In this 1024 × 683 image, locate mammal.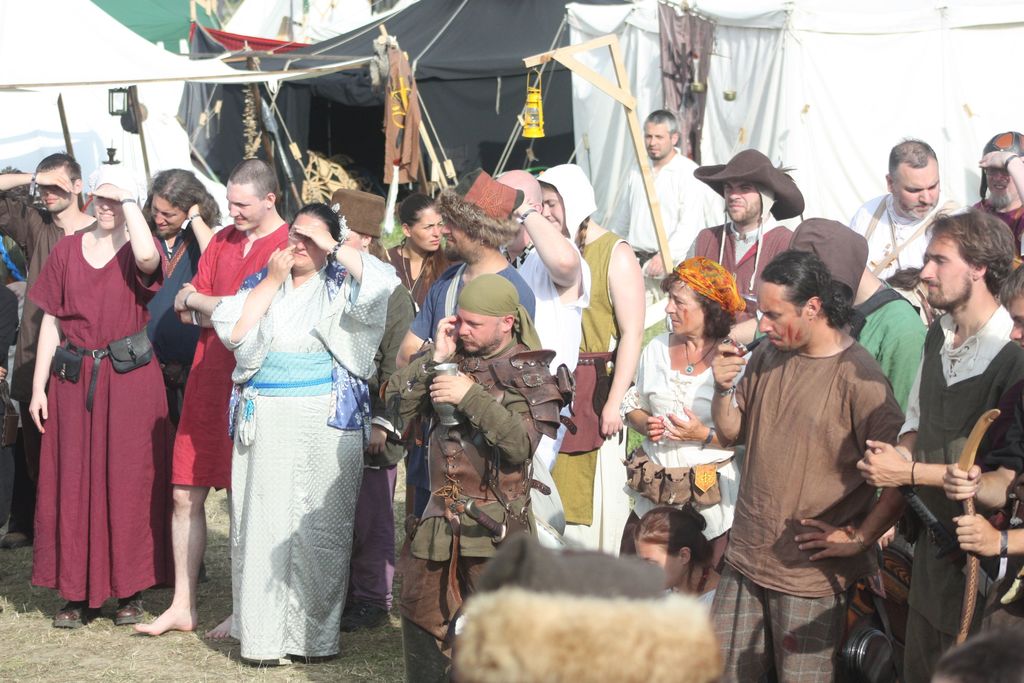
Bounding box: (927,625,1023,682).
